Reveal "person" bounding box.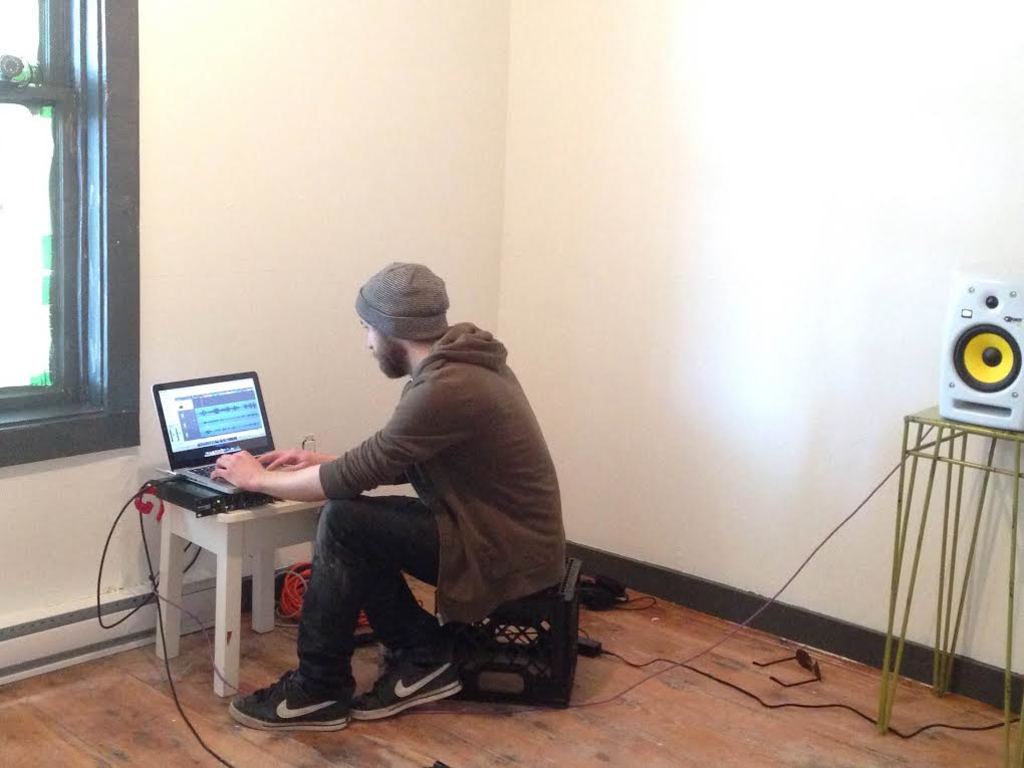
Revealed: [x1=208, y1=260, x2=567, y2=736].
